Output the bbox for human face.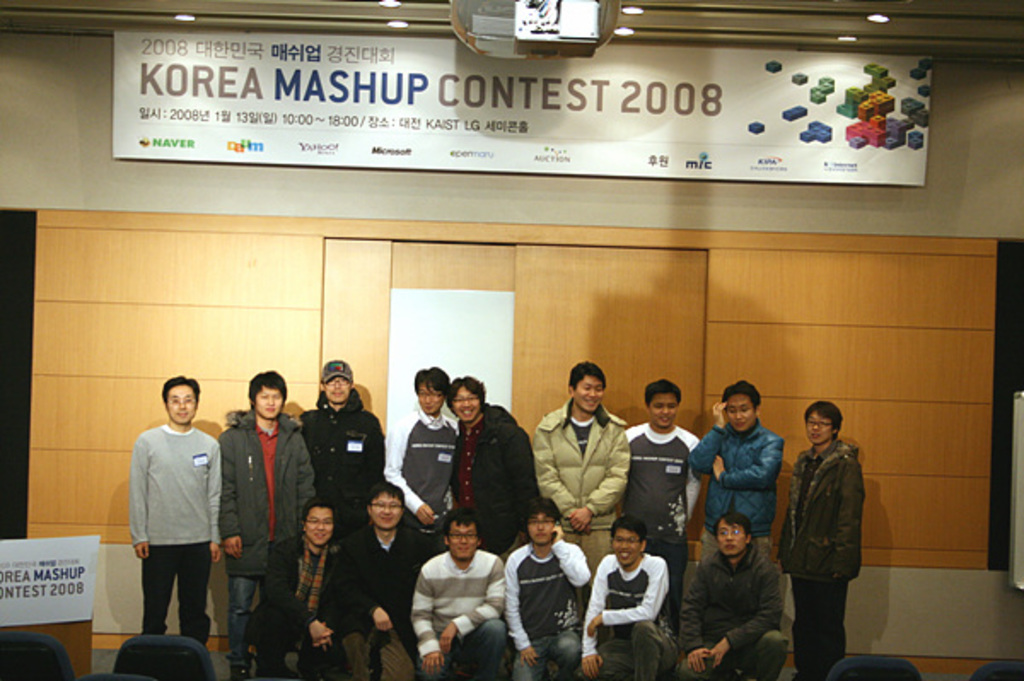
{"x1": 452, "y1": 384, "x2": 481, "y2": 422}.
